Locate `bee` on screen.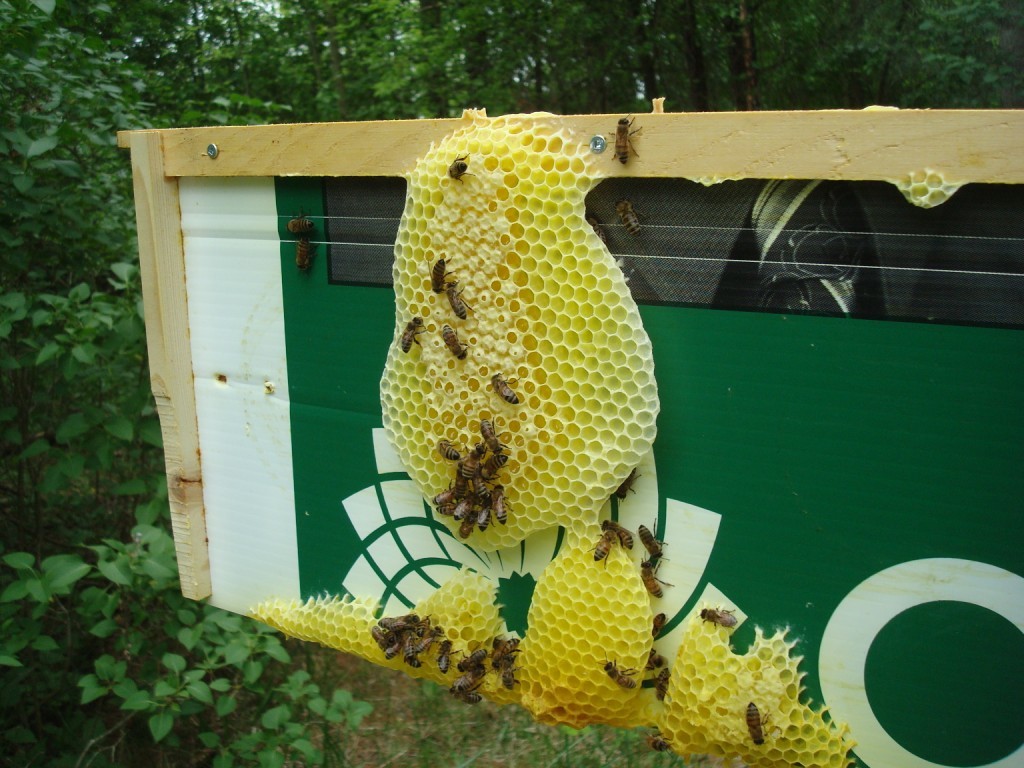
On screen at x1=612, y1=468, x2=643, y2=499.
